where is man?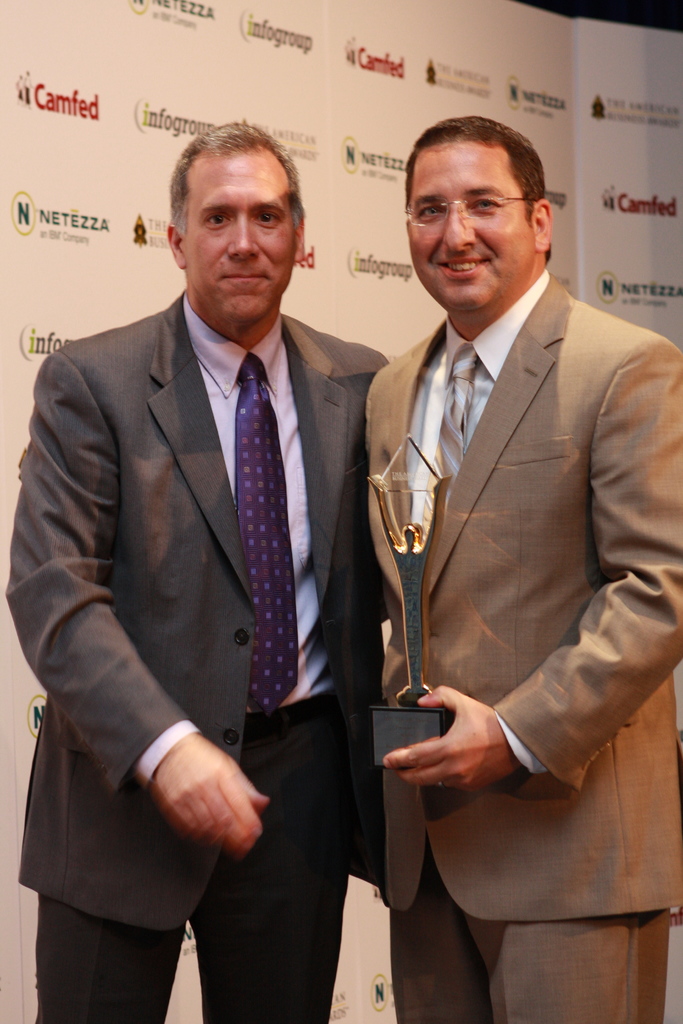
box(3, 108, 387, 1023).
